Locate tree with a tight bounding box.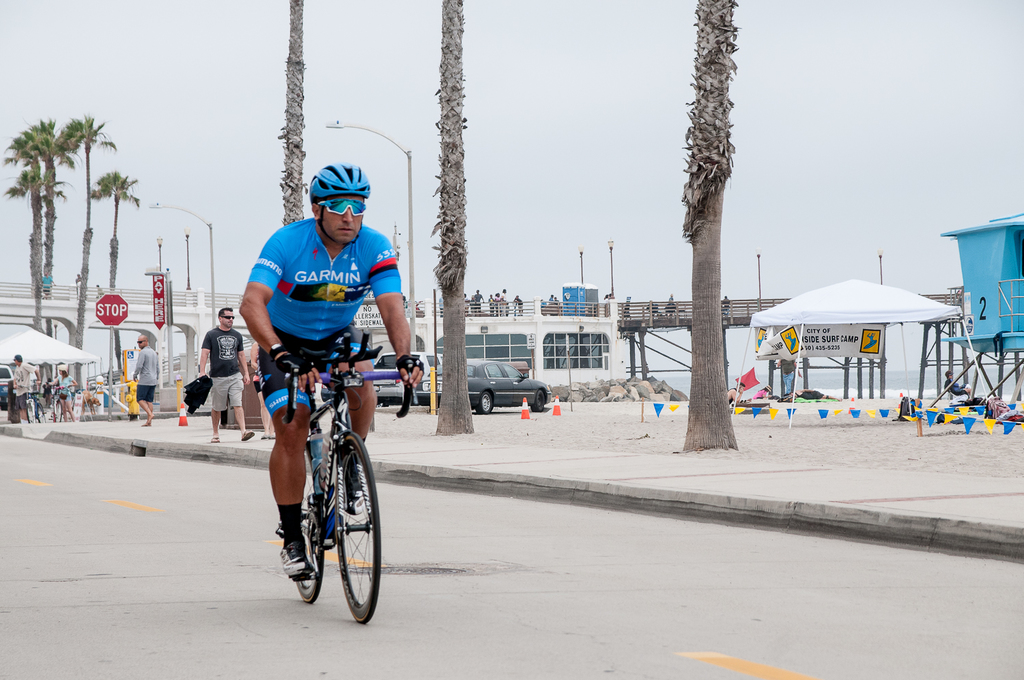
l=6, t=160, r=44, b=306.
